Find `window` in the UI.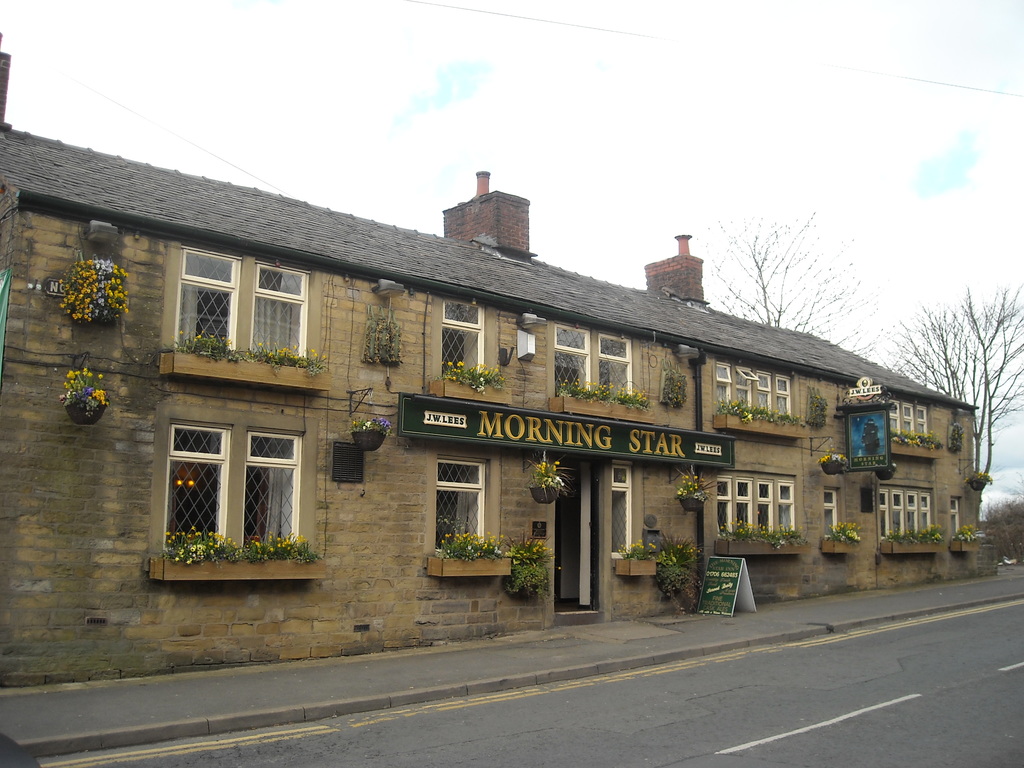
UI element at <bbox>922, 493, 928, 542</bbox>.
